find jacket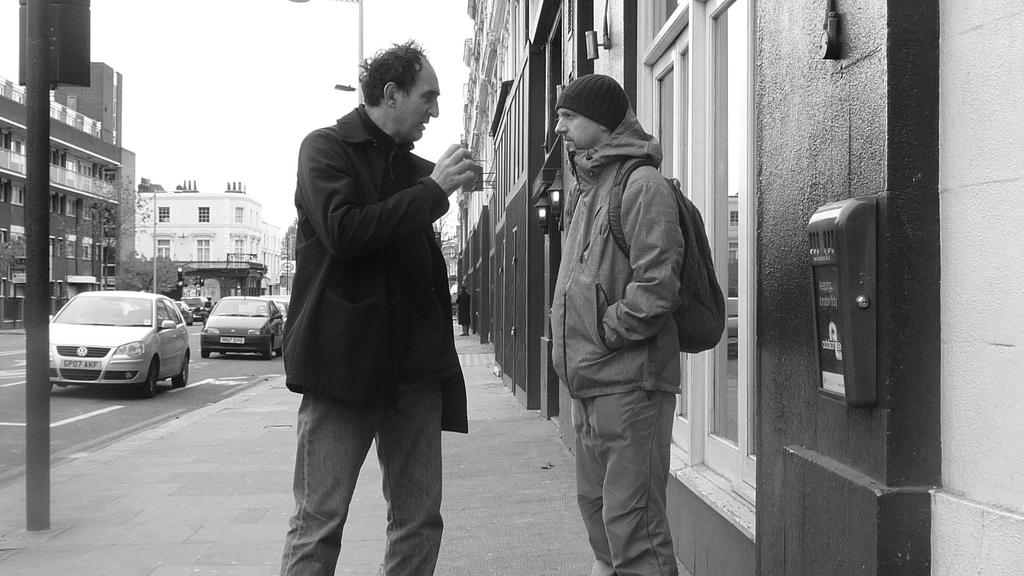
550,99,690,401
